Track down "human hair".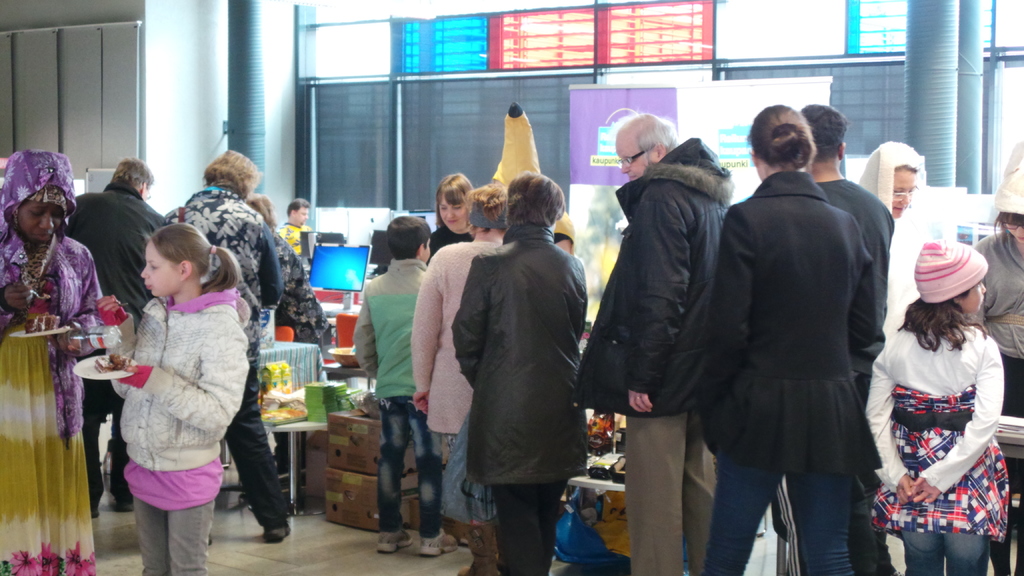
Tracked to box(465, 182, 508, 234).
